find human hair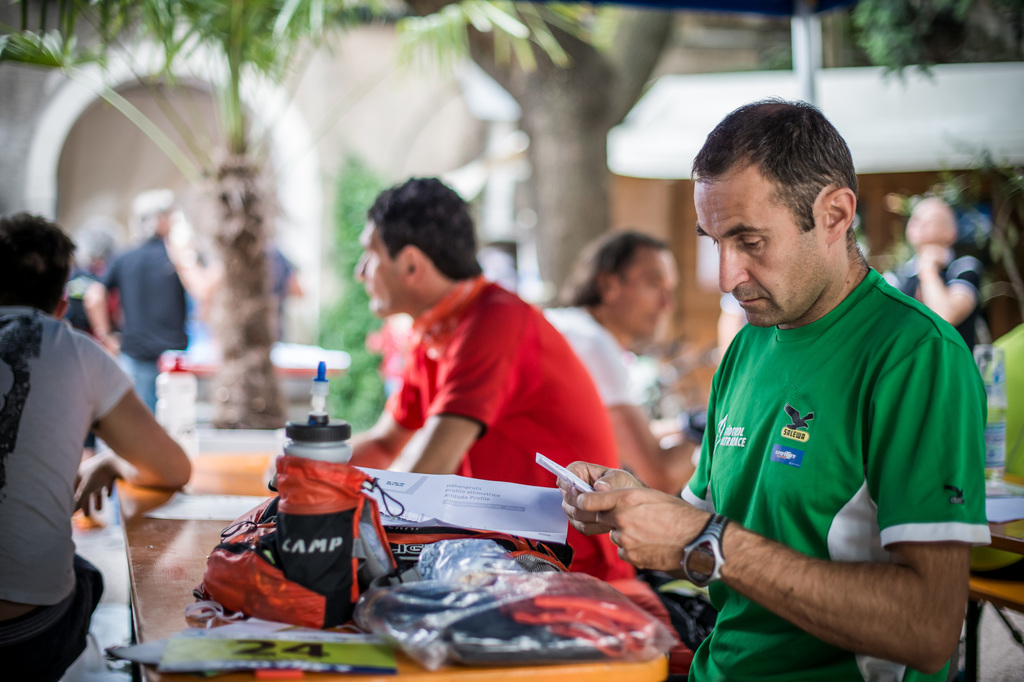
Rect(365, 165, 479, 275)
